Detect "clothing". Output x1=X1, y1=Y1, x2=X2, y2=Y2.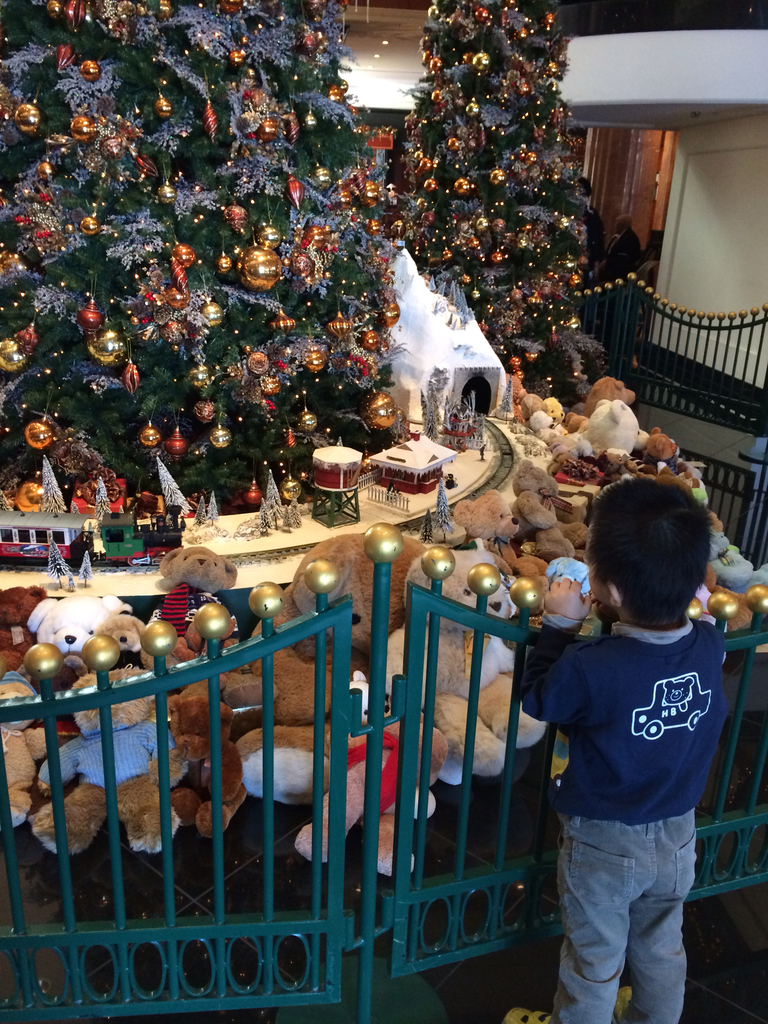
x1=532, y1=556, x2=742, y2=986.
